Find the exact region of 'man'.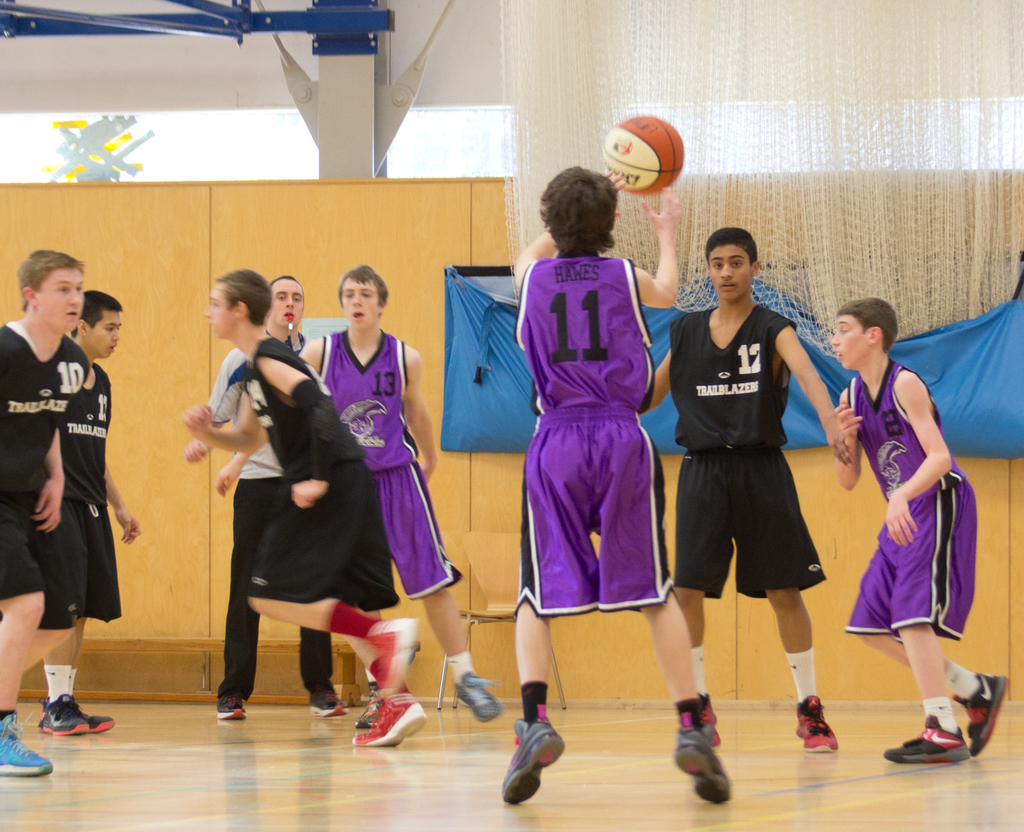
Exact region: crop(0, 245, 86, 776).
